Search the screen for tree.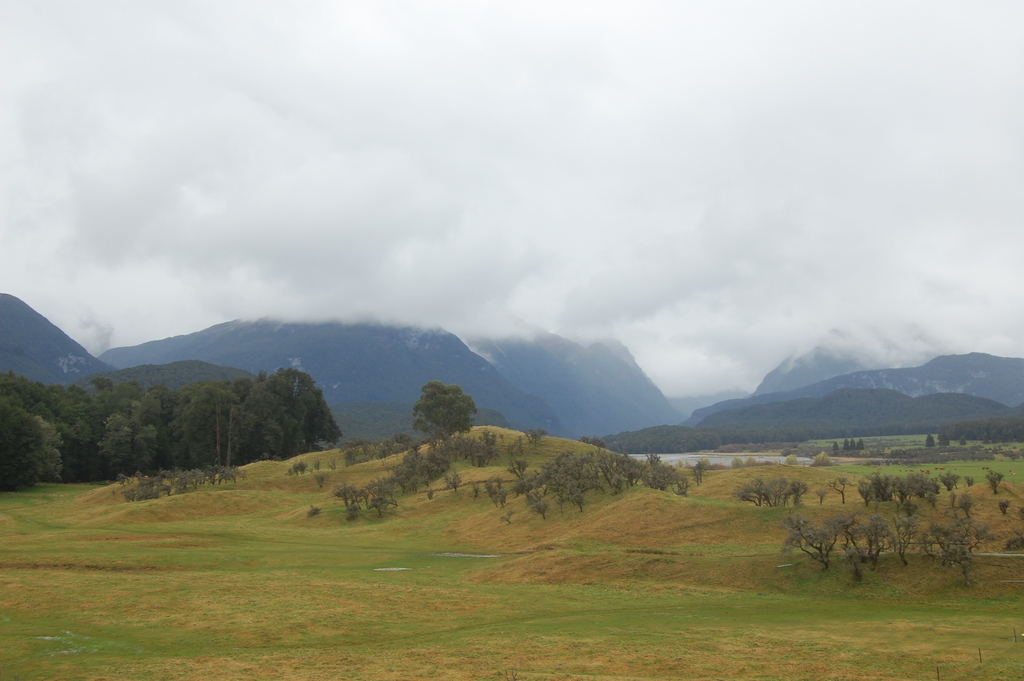
Found at (860,438,868,447).
